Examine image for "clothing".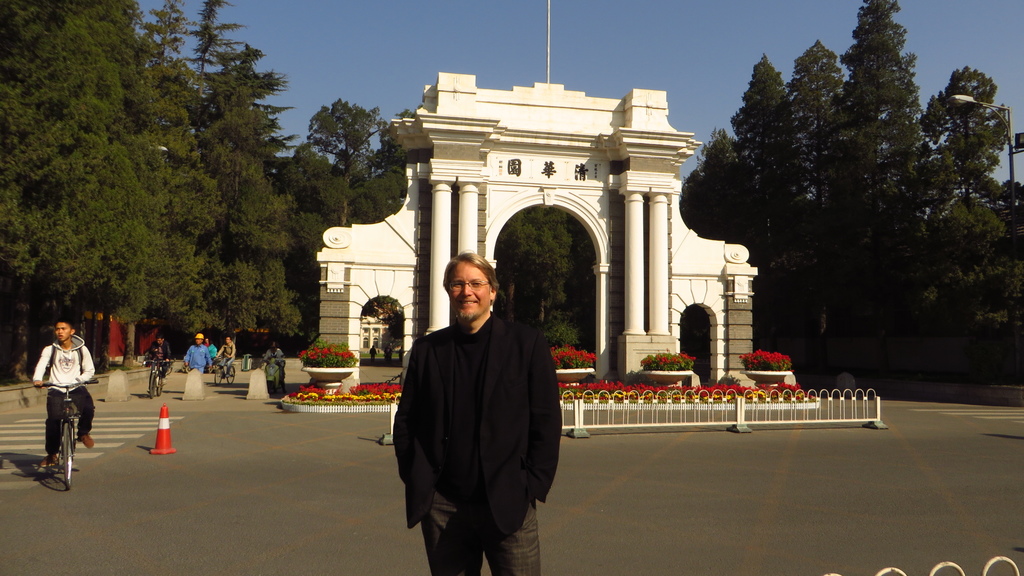
Examination result: <box>220,342,236,376</box>.
